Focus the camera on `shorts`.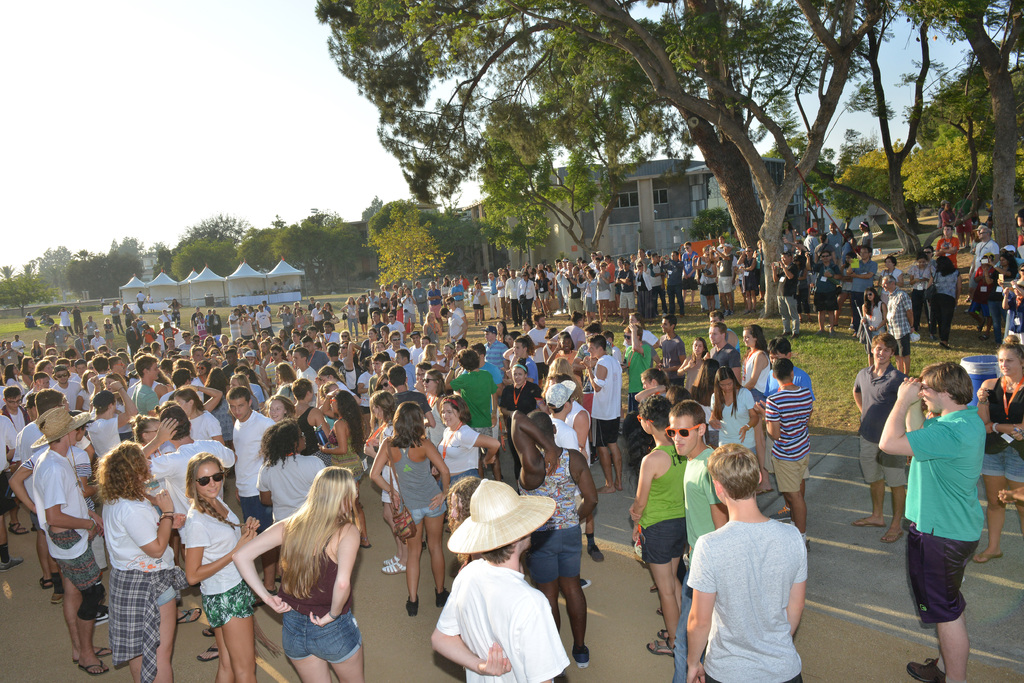
Focus region: x1=591 y1=419 x2=618 y2=446.
